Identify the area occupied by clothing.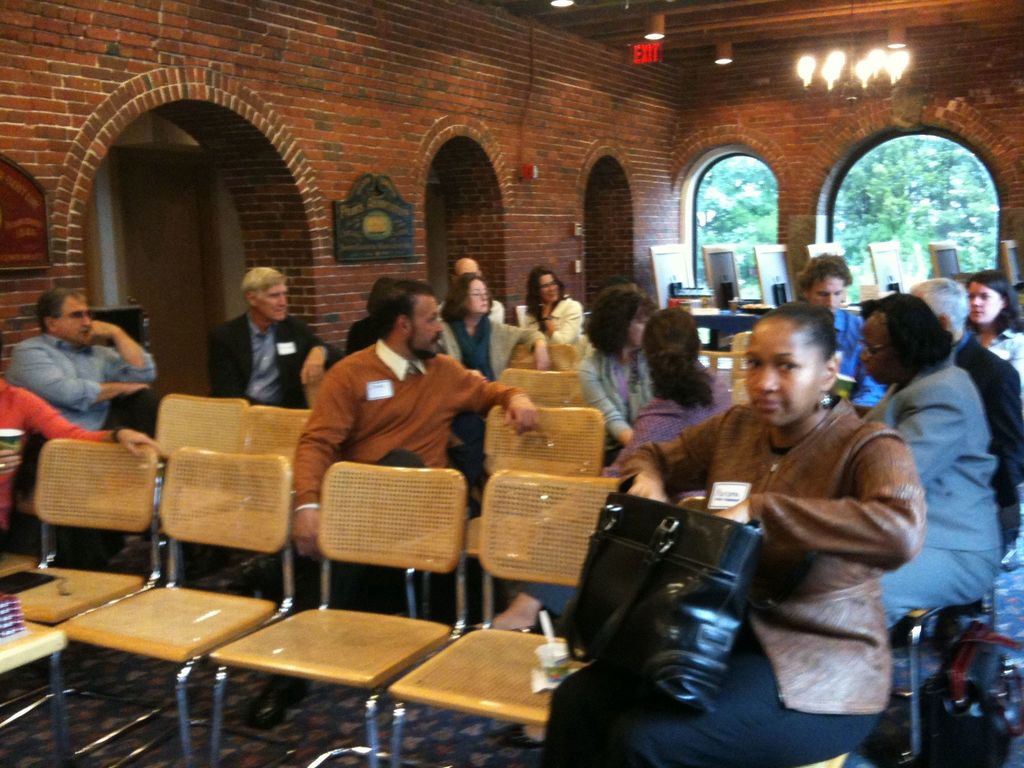
Area: l=288, t=321, r=500, b=494.
